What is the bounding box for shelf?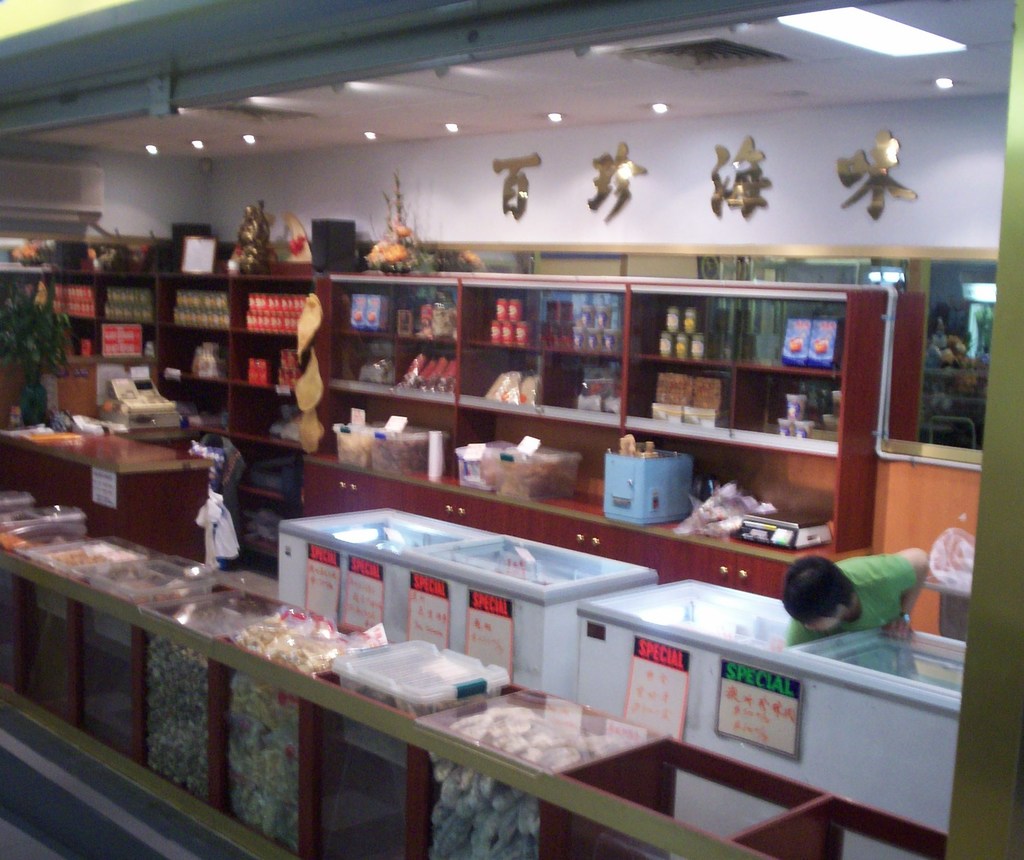
(143, 316, 234, 388).
